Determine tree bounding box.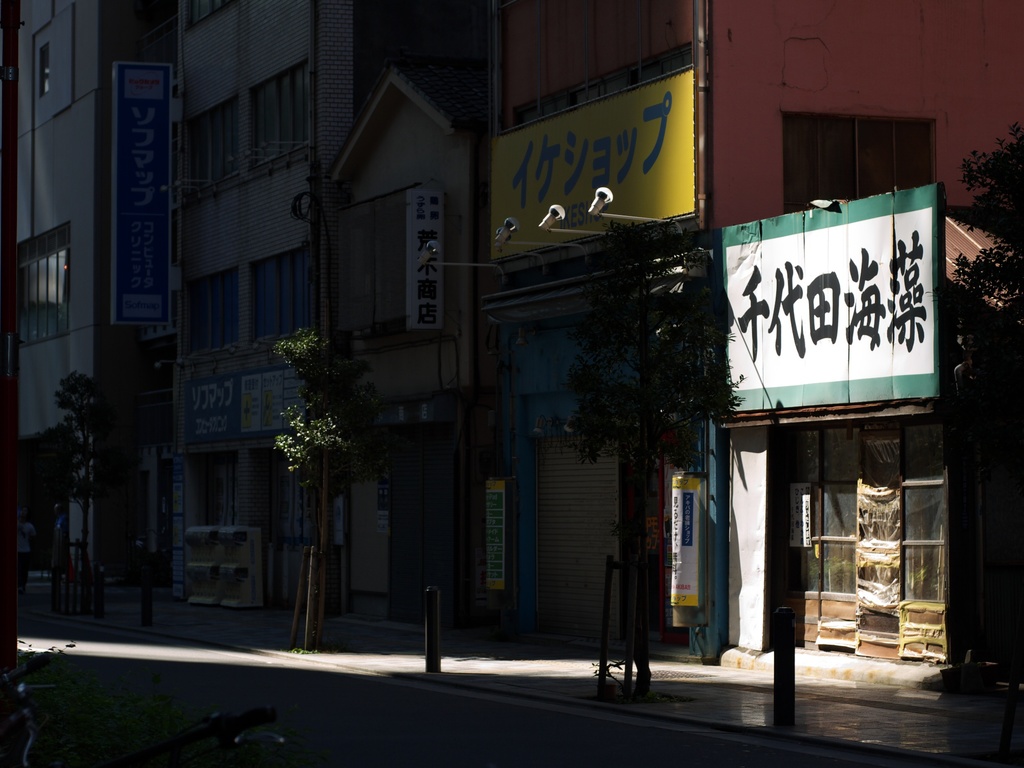
Determined: detection(269, 319, 377, 655).
